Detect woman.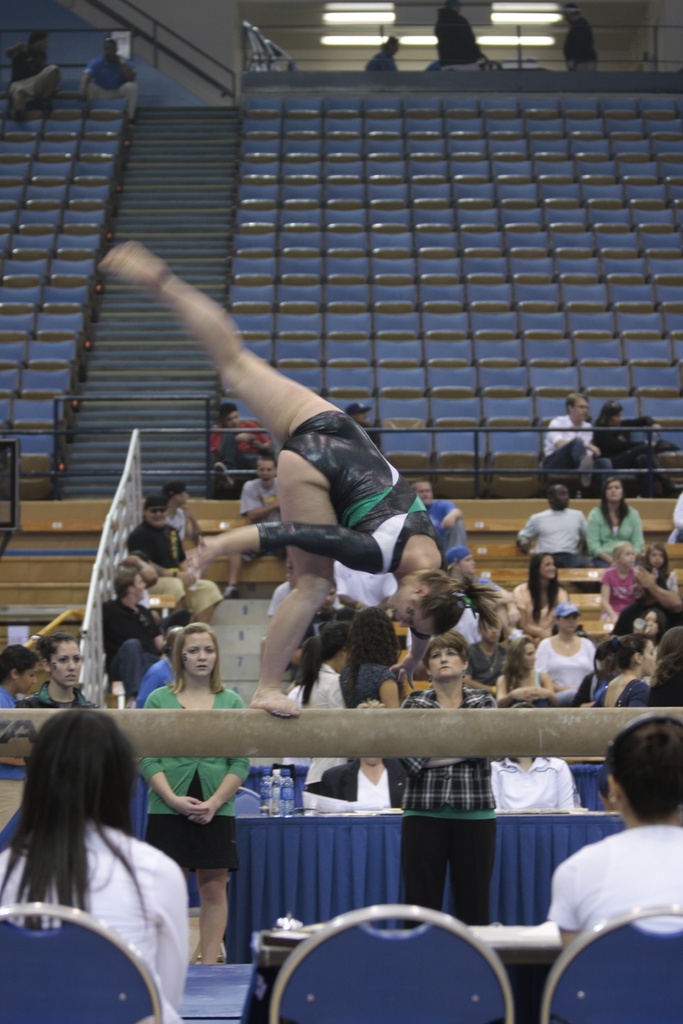
Detected at <region>28, 639, 91, 707</region>.
